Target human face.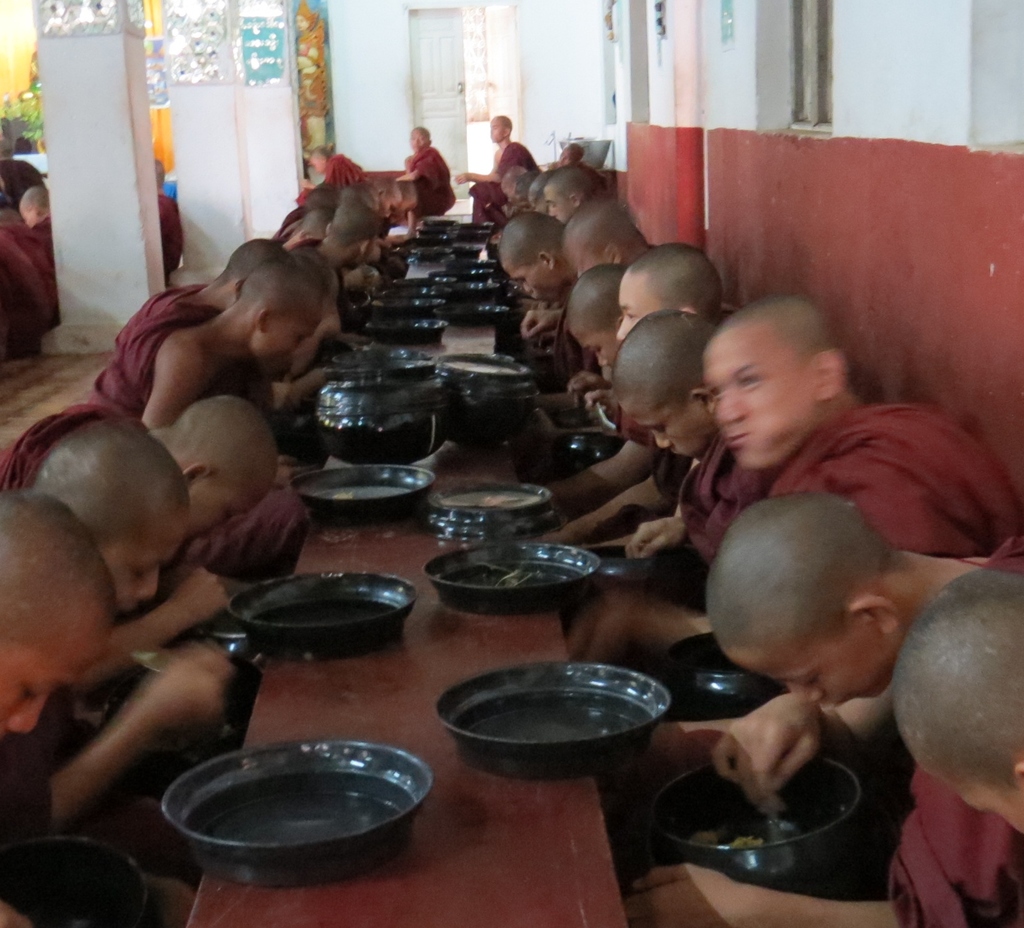
Target region: left=545, top=179, right=568, bottom=220.
